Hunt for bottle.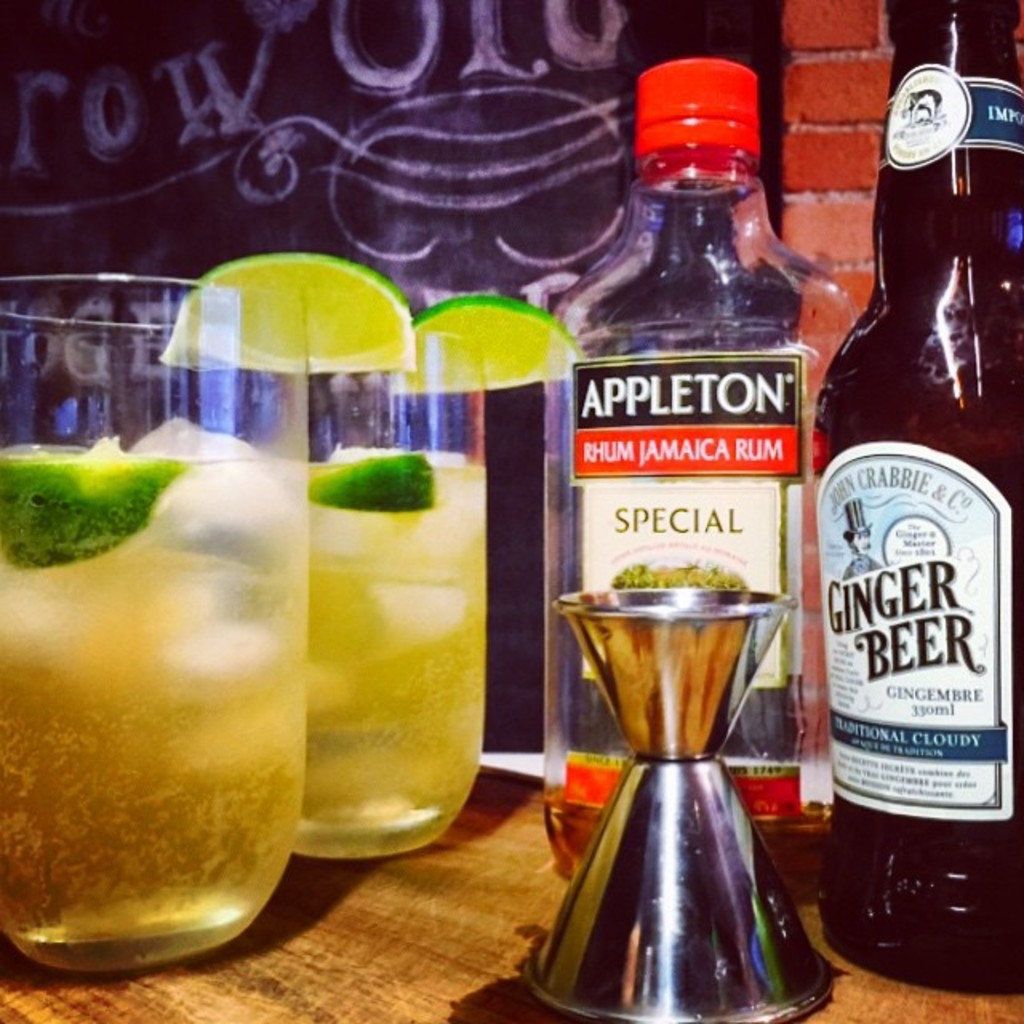
Hunted down at [542, 61, 864, 880].
